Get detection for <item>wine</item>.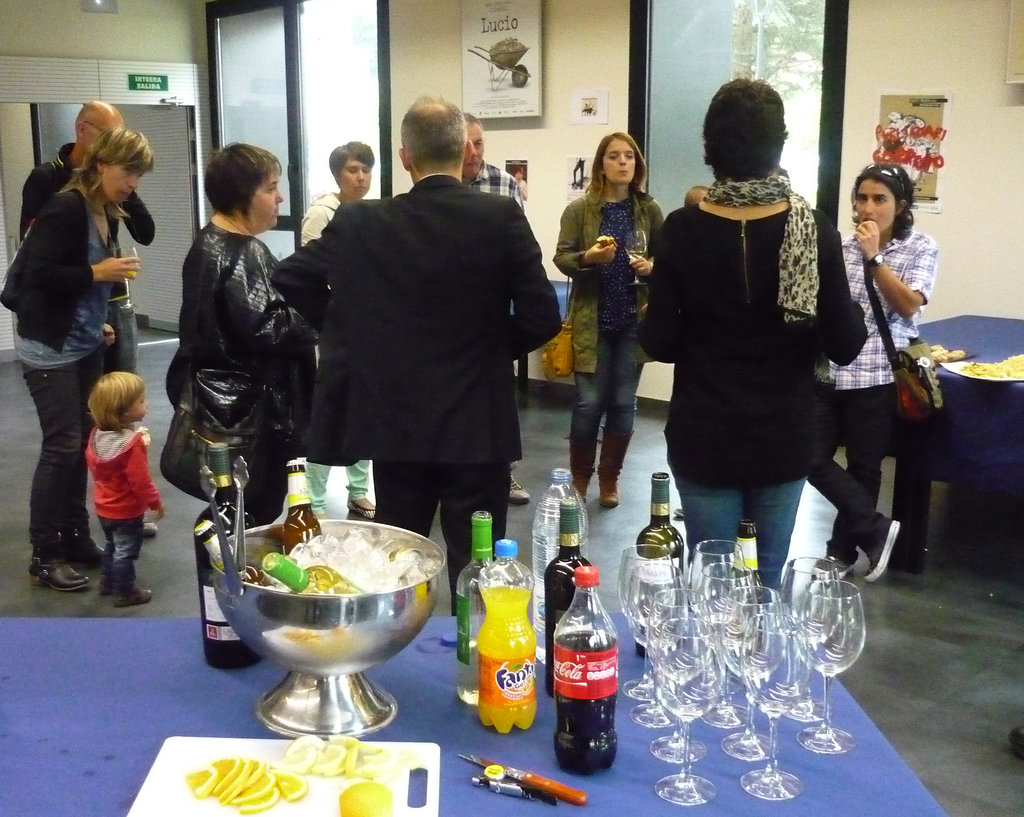
Detection: <bbox>628, 466, 694, 668</bbox>.
